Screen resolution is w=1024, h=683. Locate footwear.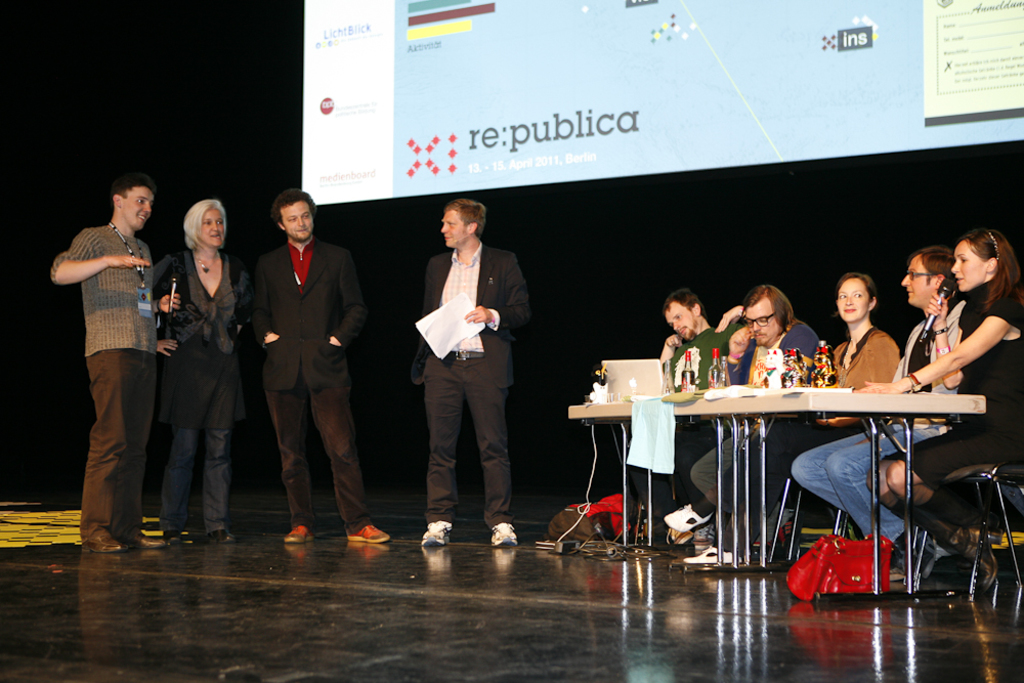
125,530,170,546.
